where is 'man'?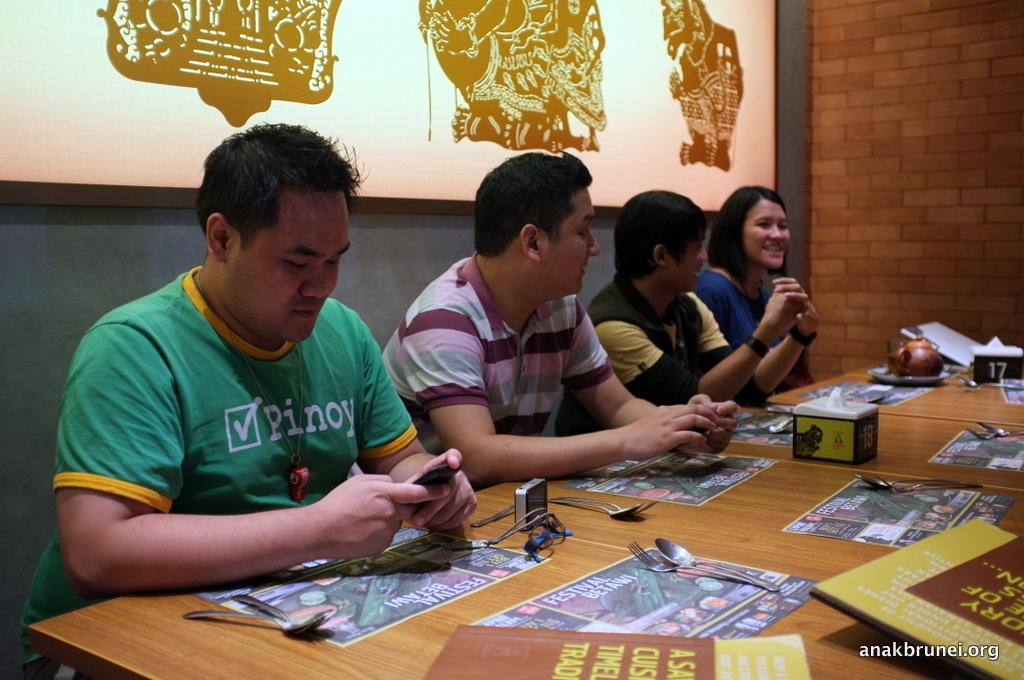
<bbox>0, 113, 478, 679</bbox>.
